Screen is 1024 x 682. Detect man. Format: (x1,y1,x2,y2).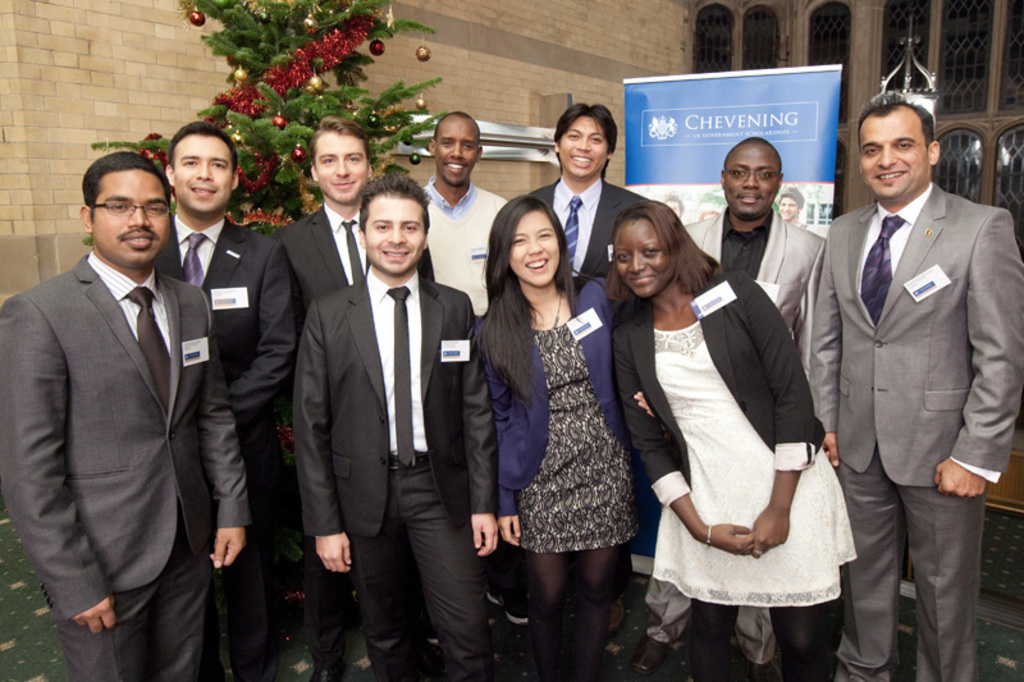
(300,171,499,681).
